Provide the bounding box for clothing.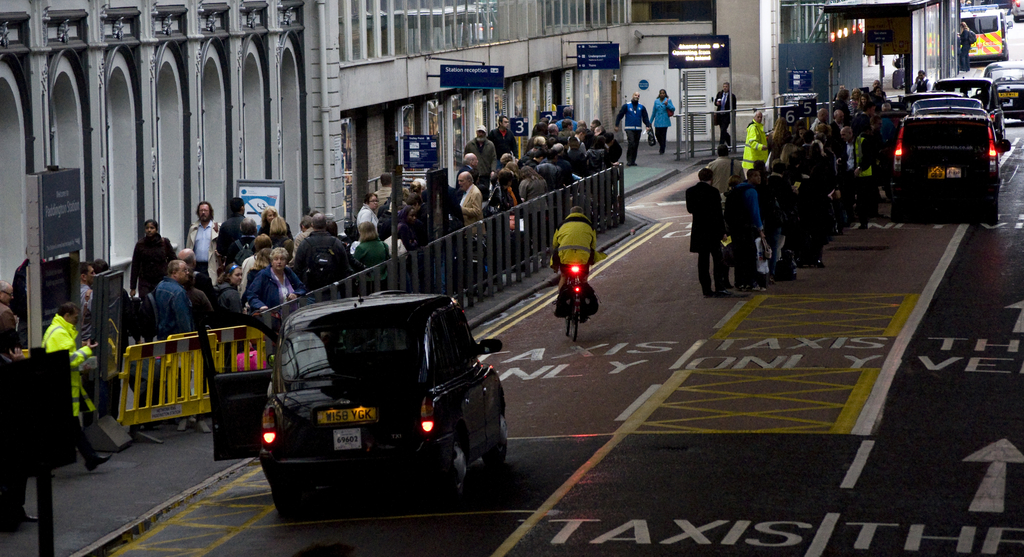
locate(0, 351, 28, 509).
